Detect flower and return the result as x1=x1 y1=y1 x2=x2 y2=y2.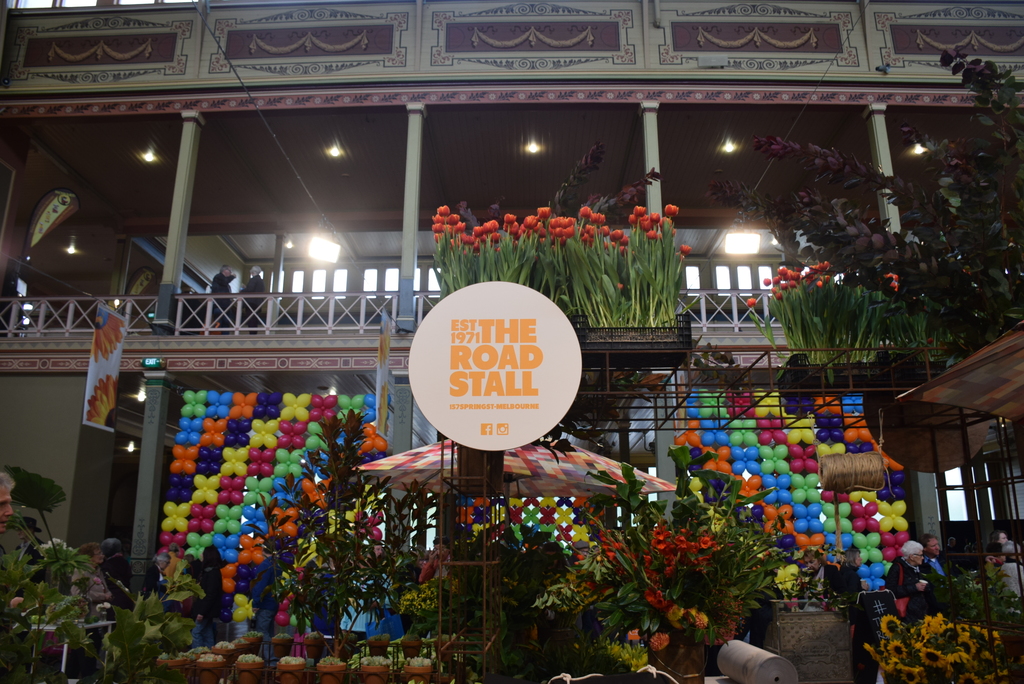
x1=743 y1=263 x2=847 y2=317.
